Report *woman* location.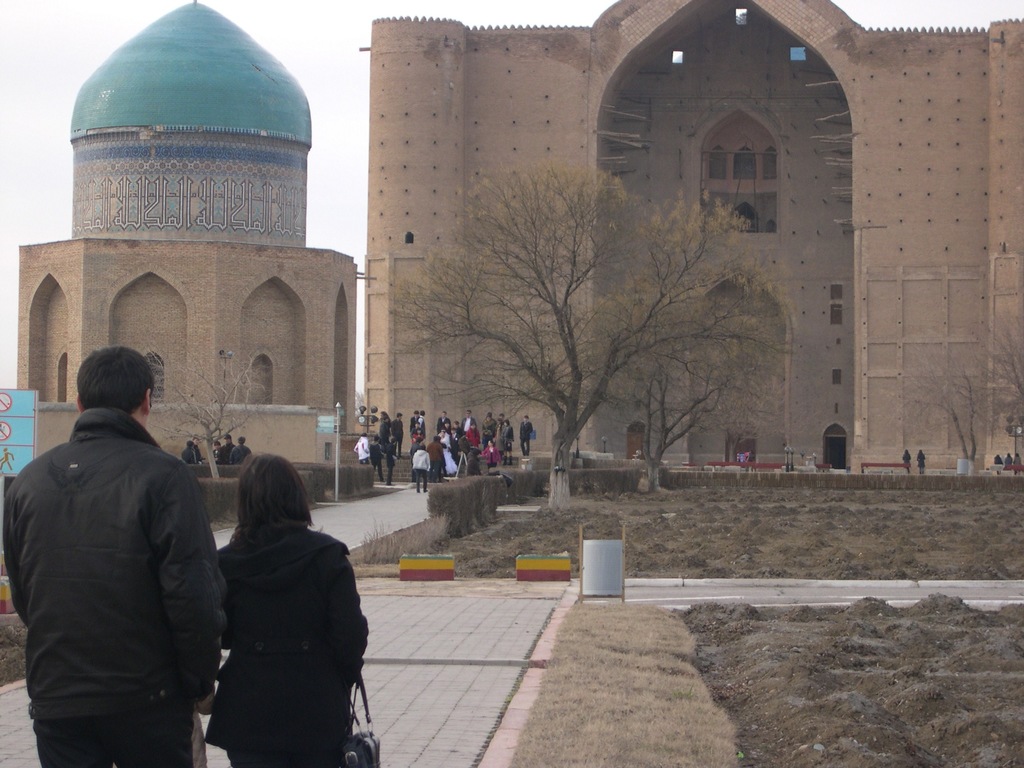
Report: (177,438,362,767).
